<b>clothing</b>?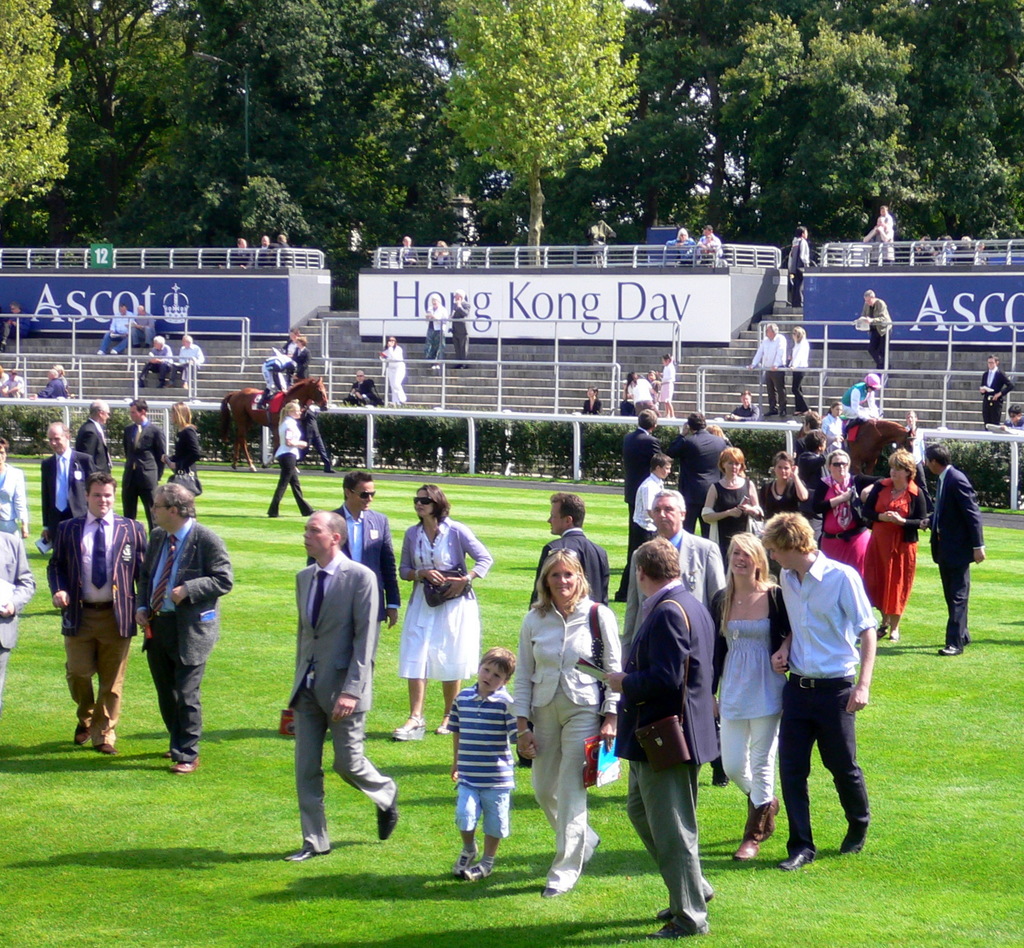
374/341/408/403
